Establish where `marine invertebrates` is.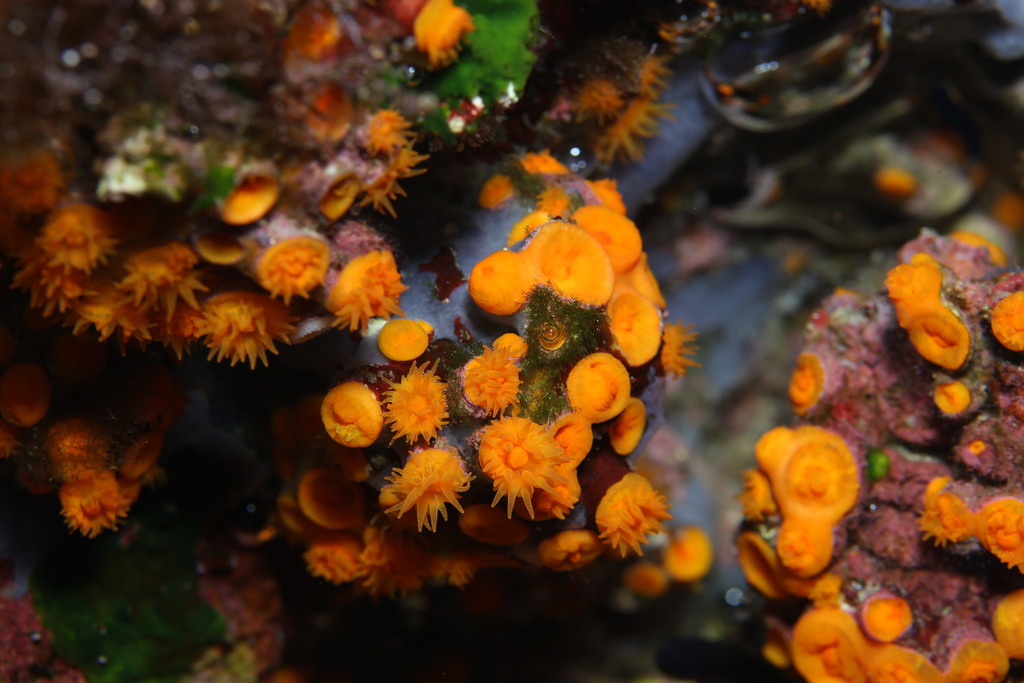
Established at (935,611,1005,682).
